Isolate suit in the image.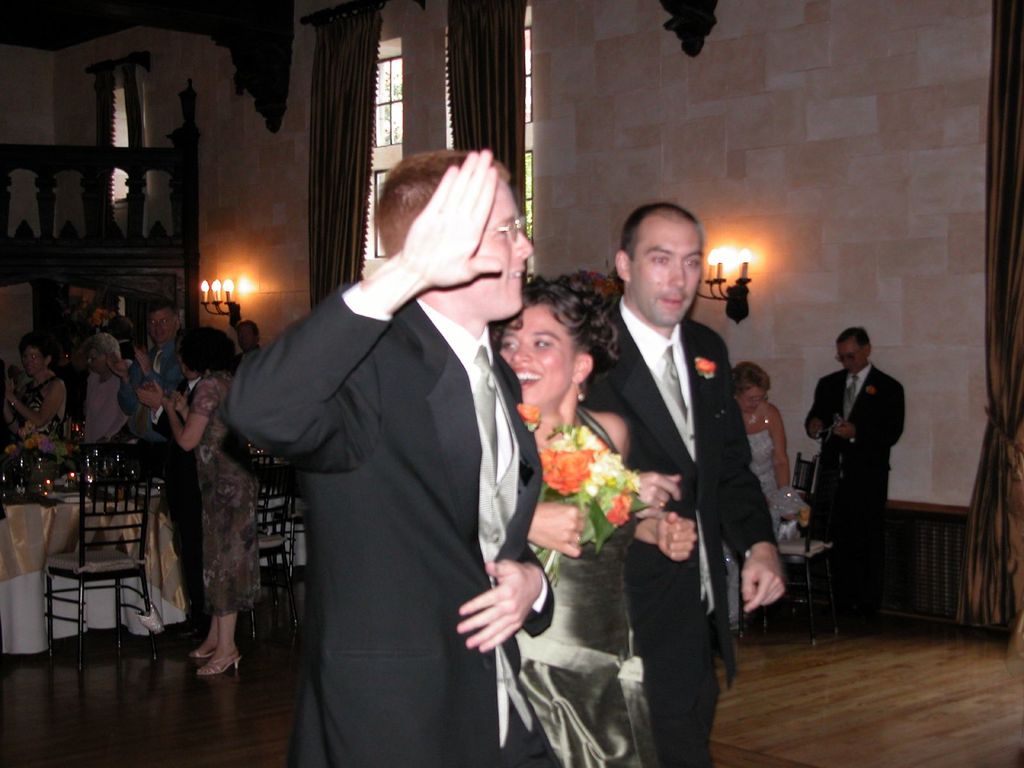
Isolated region: (207,166,564,742).
